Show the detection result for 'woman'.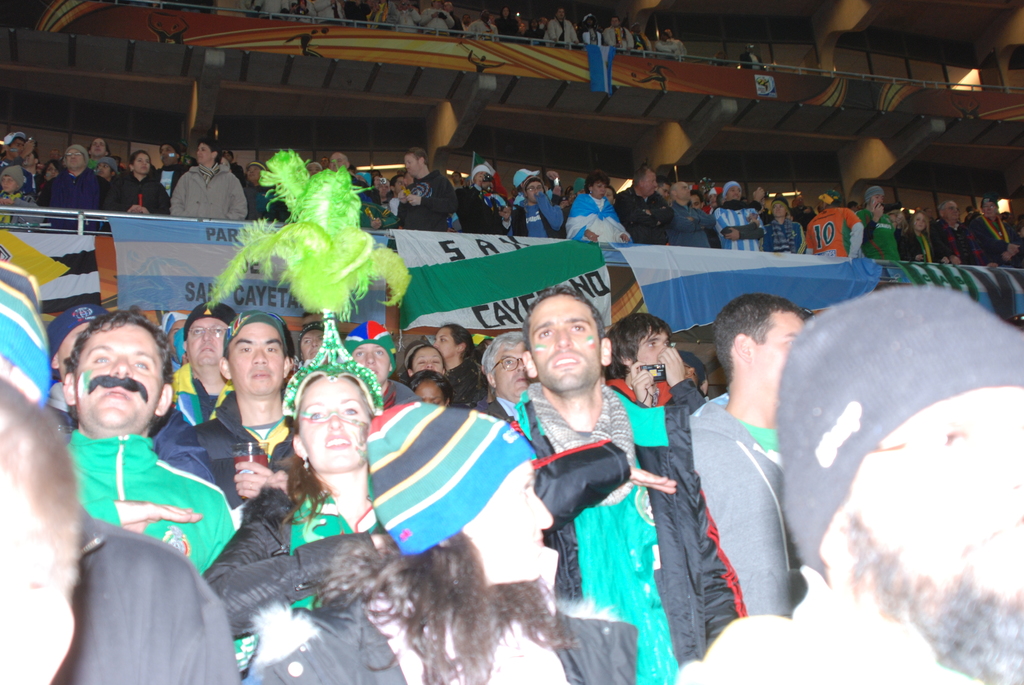
401,340,451,380.
